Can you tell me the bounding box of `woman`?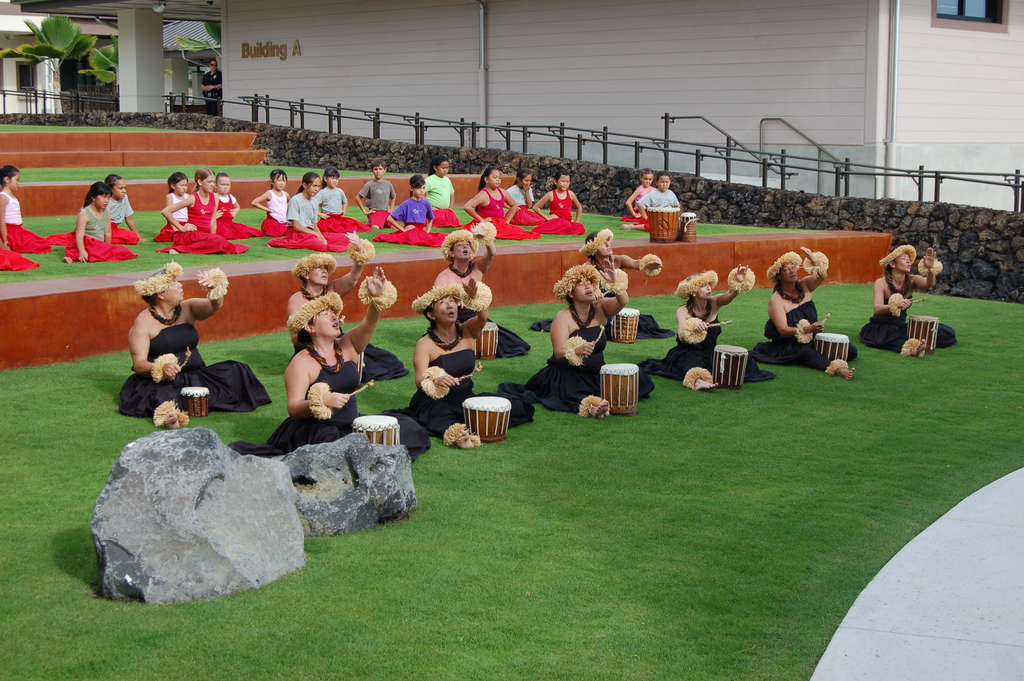
748,243,860,383.
